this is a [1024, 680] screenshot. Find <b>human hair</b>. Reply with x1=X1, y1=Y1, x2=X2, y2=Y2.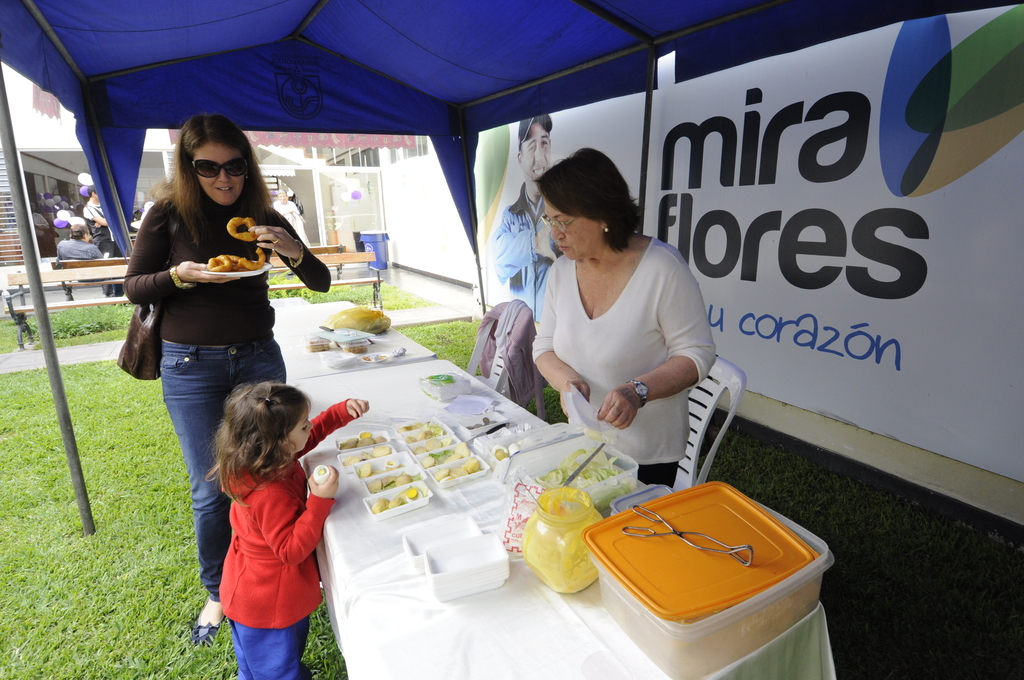
x1=88, y1=184, x2=98, y2=200.
